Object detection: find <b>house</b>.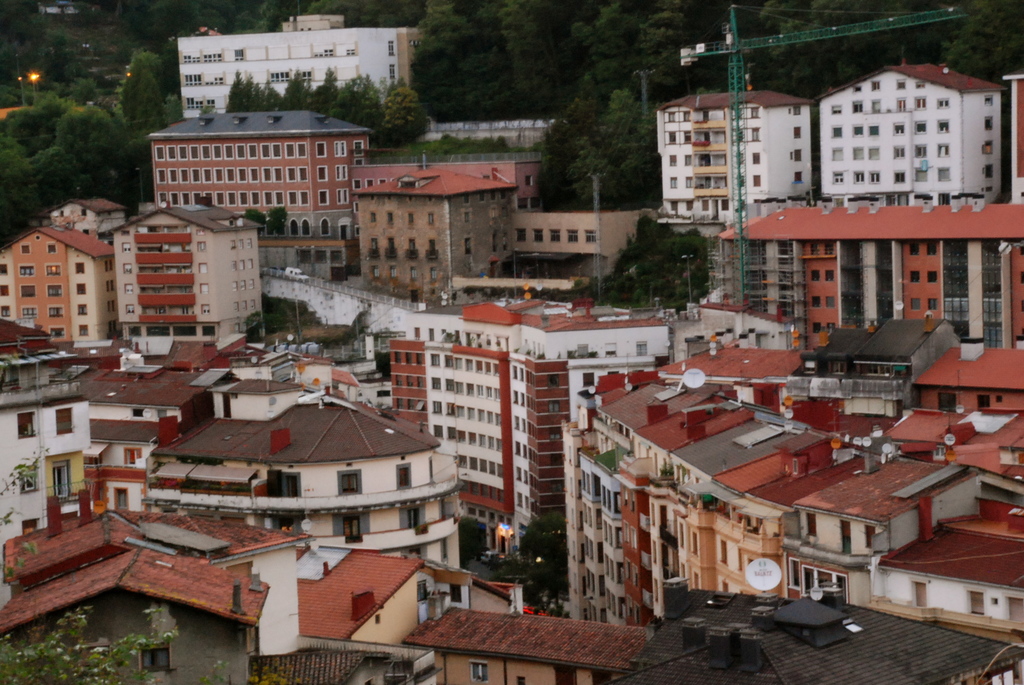
(134, 367, 495, 568).
